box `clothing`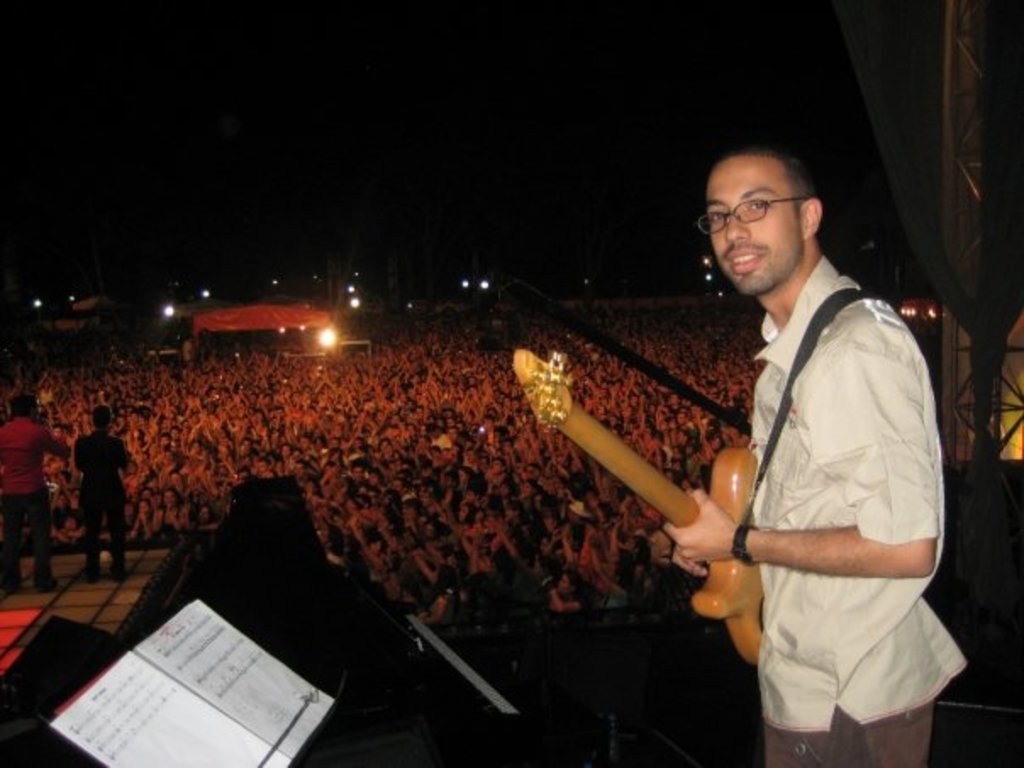
<bbox>636, 185, 895, 734</bbox>
